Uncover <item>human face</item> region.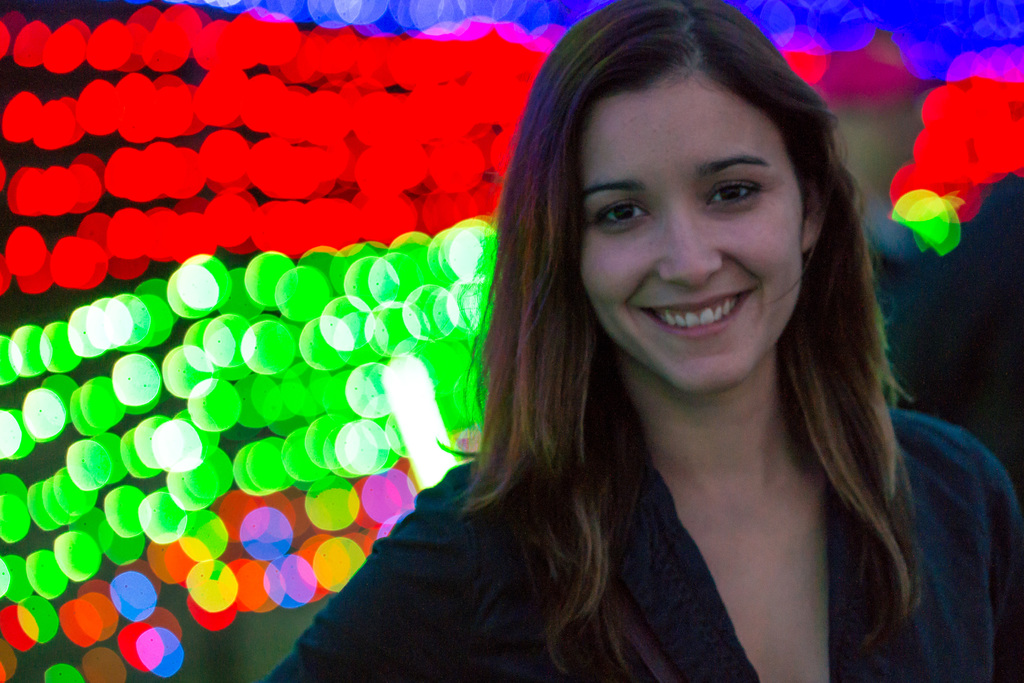
Uncovered: pyautogui.locateOnScreen(567, 63, 806, 399).
